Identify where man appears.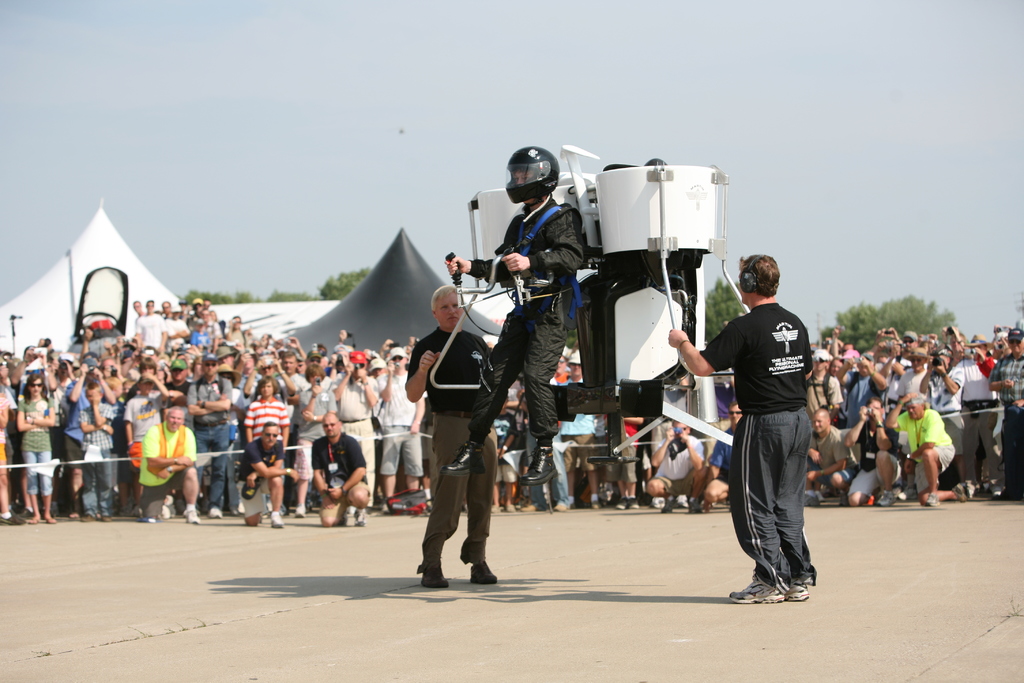
Appears at detection(847, 391, 902, 505).
